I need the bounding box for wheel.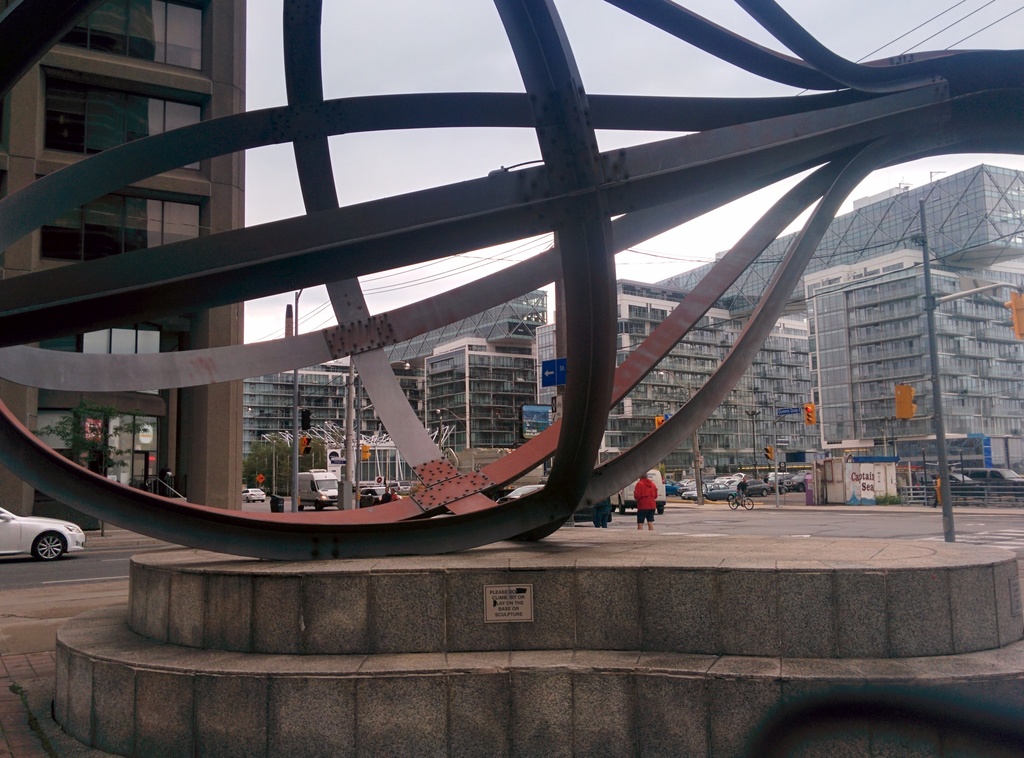
Here it is: {"left": 762, "top": 490, "right": 767, "bottom": 496}.
